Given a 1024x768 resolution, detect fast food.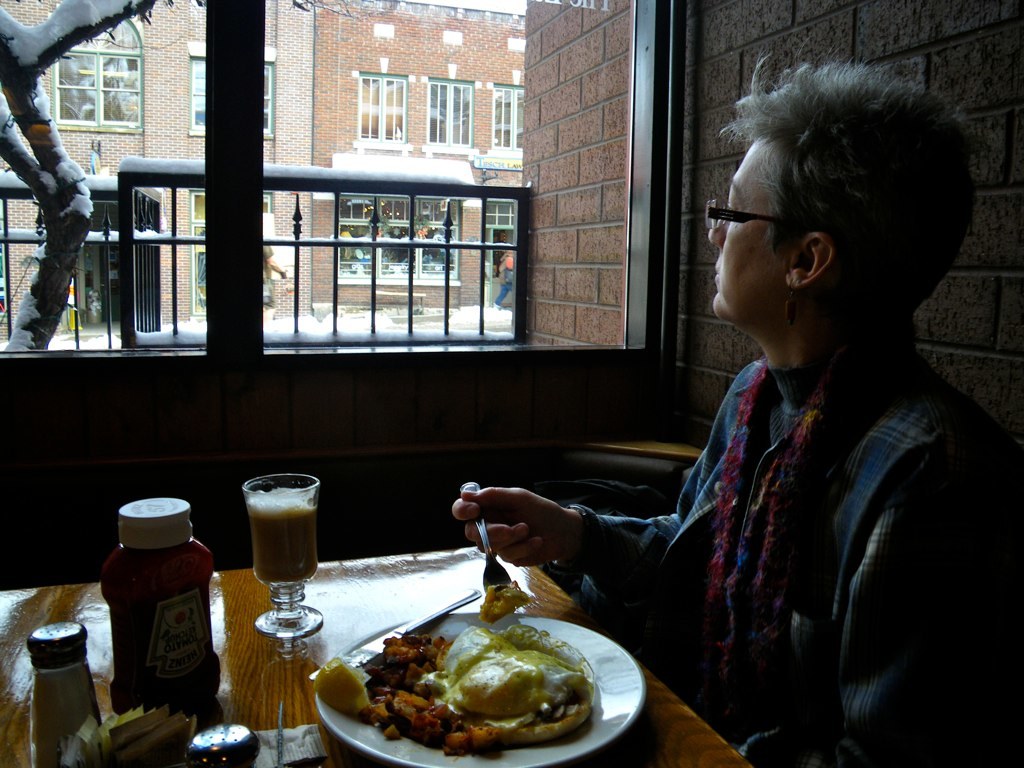
rect(330, 606, 602, 763).
